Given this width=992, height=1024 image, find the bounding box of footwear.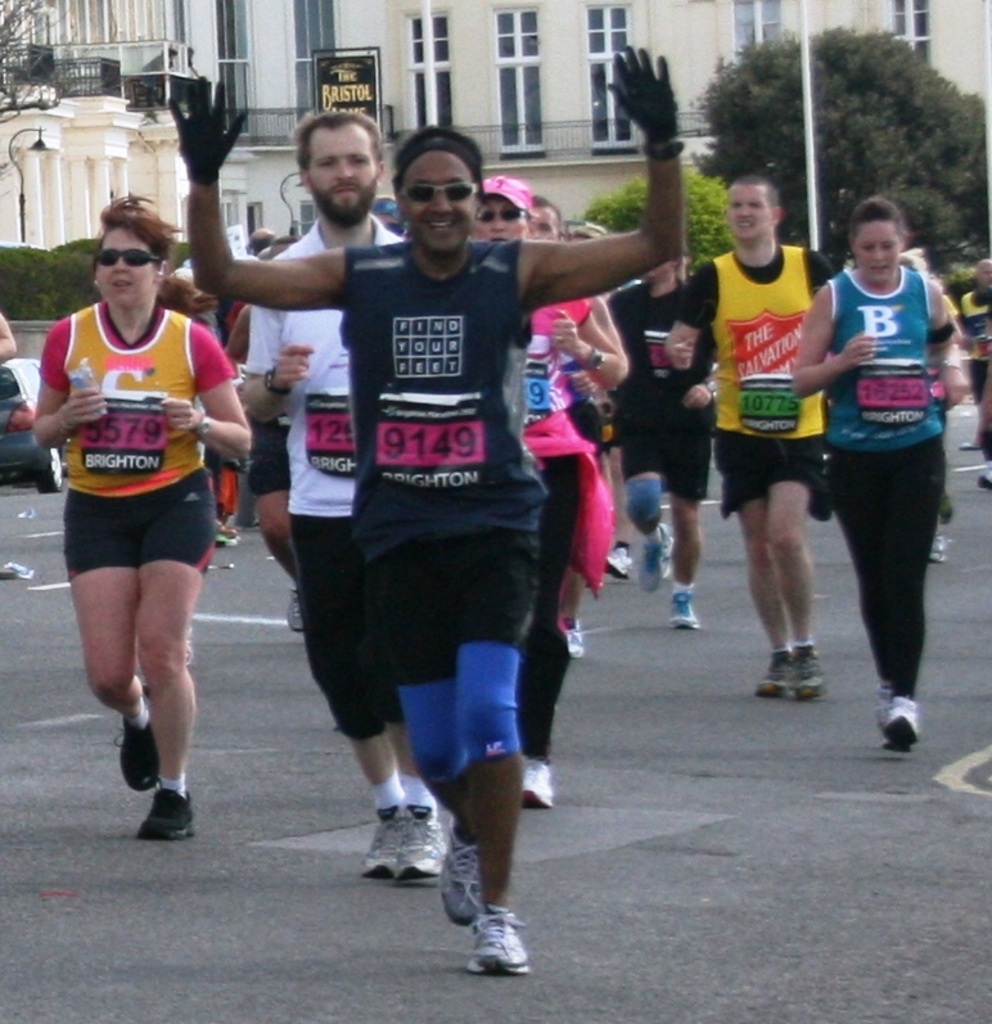
[565,614,583,659].
